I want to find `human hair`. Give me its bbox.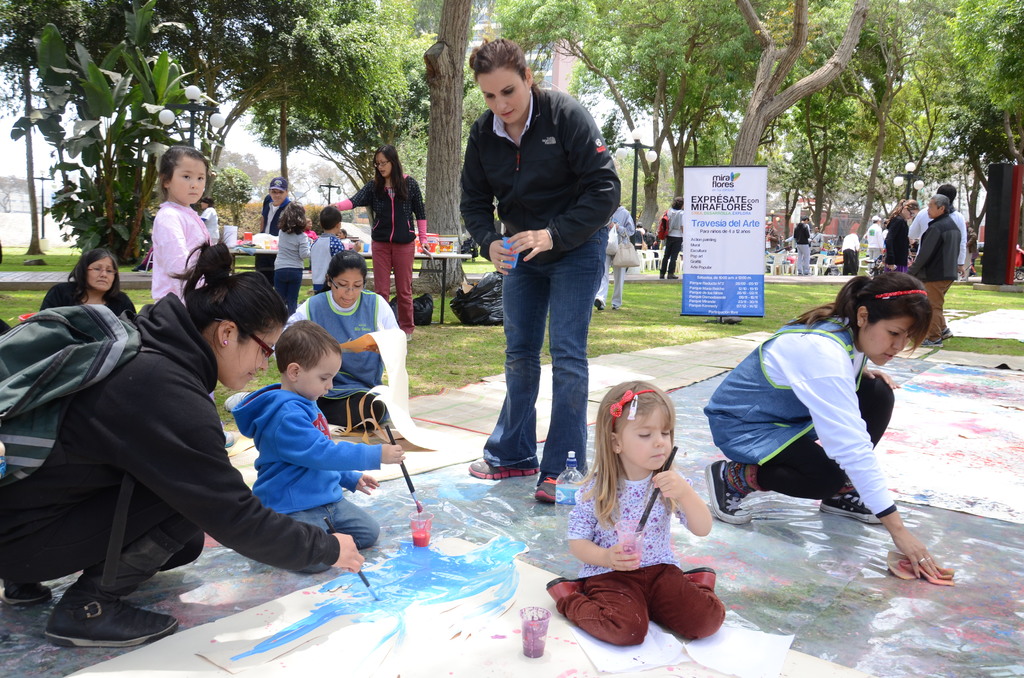
[x1=788, y1=259, x2=933, y2=355].
